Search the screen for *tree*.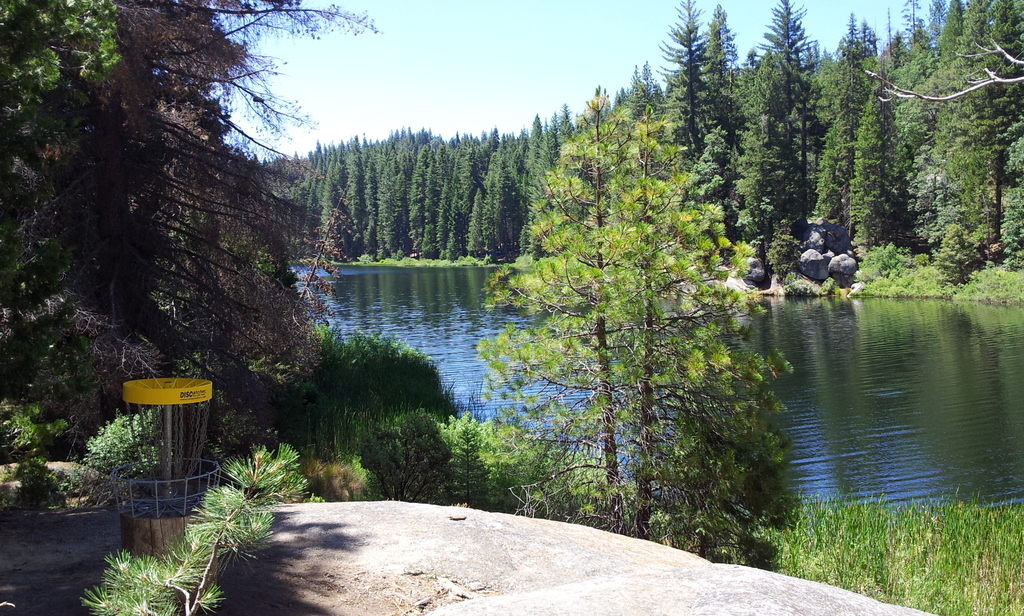
Found at left=941, top=0, right=996, bottom=282.
